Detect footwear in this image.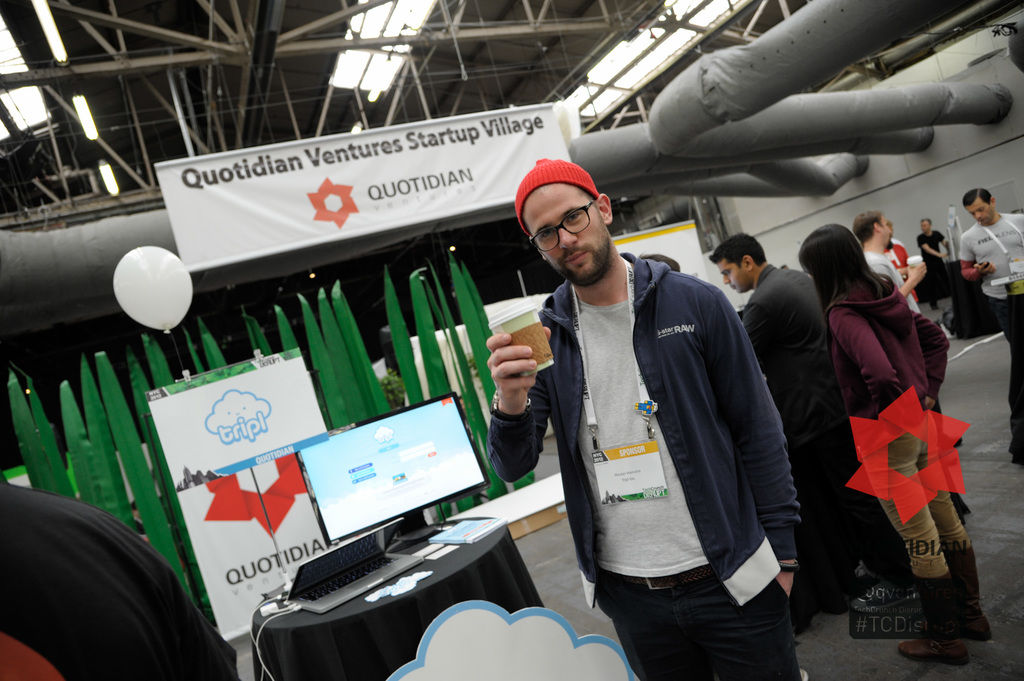
Detection: l=938, t=541, r=991, b=637.
